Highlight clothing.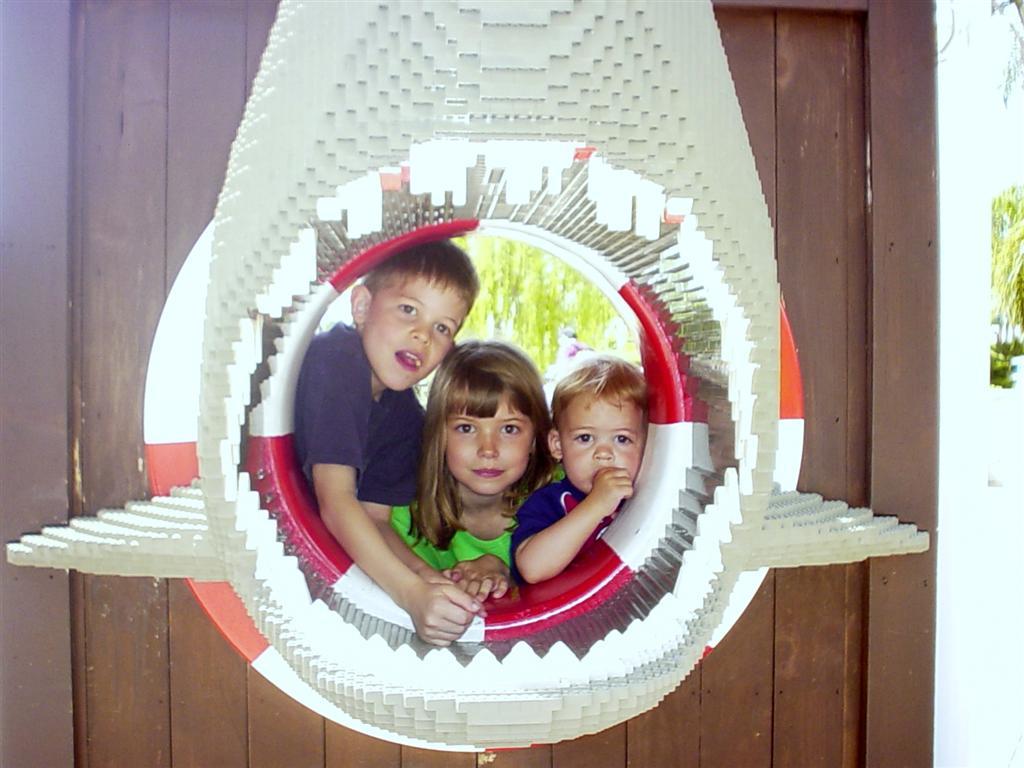
Highlighted region: (282,330,421,513).
